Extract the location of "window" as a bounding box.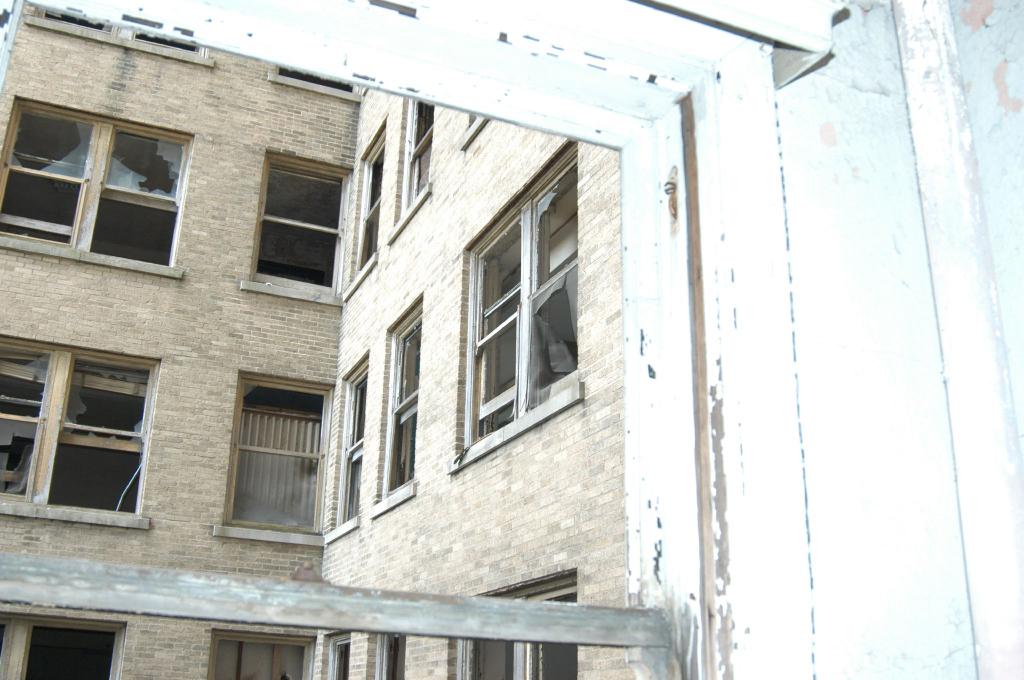
461:642:572:679.
